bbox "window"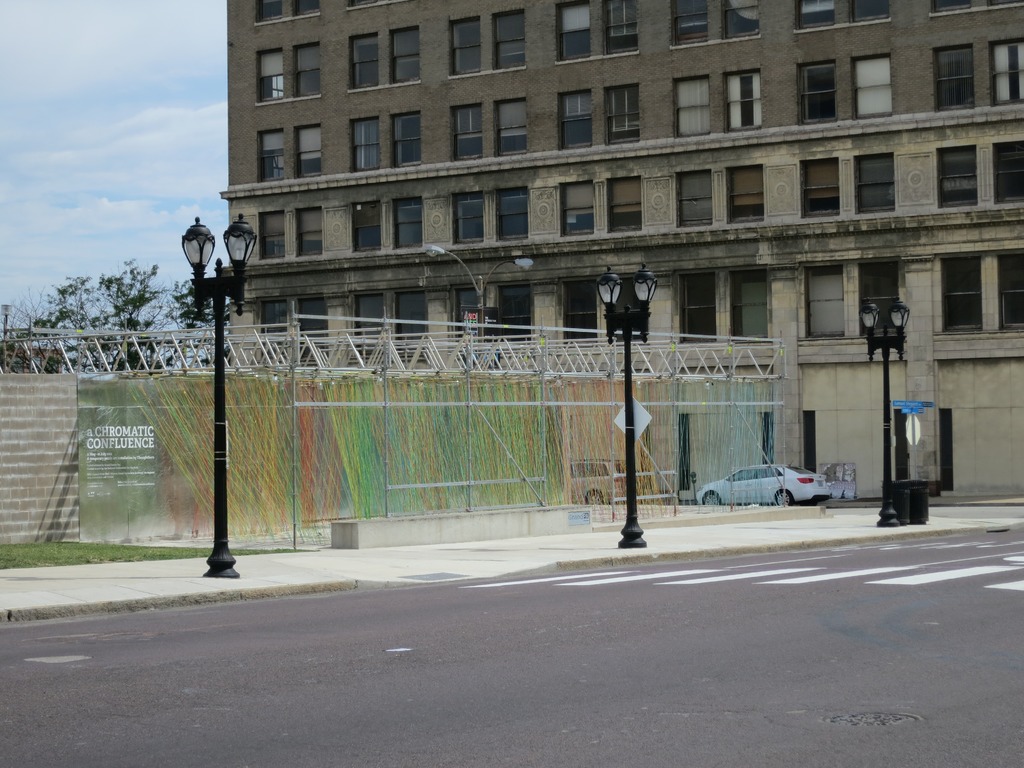
(253, 0, 288, 24)
